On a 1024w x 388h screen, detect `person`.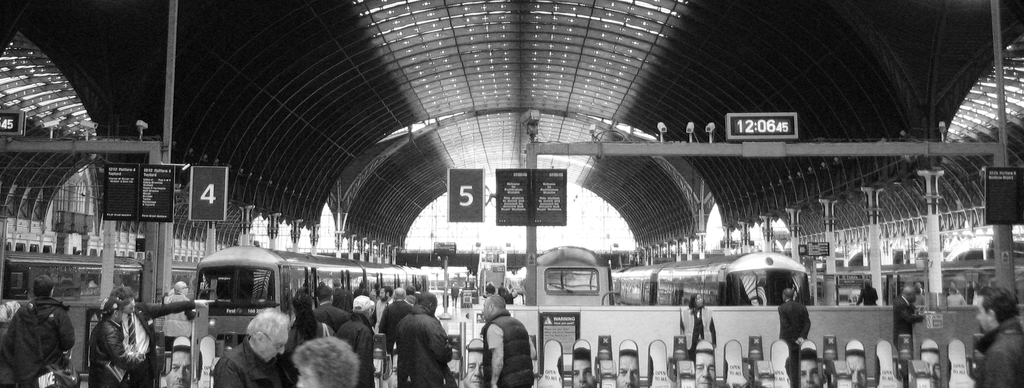
bbox=(215, 311, 294, 387).
